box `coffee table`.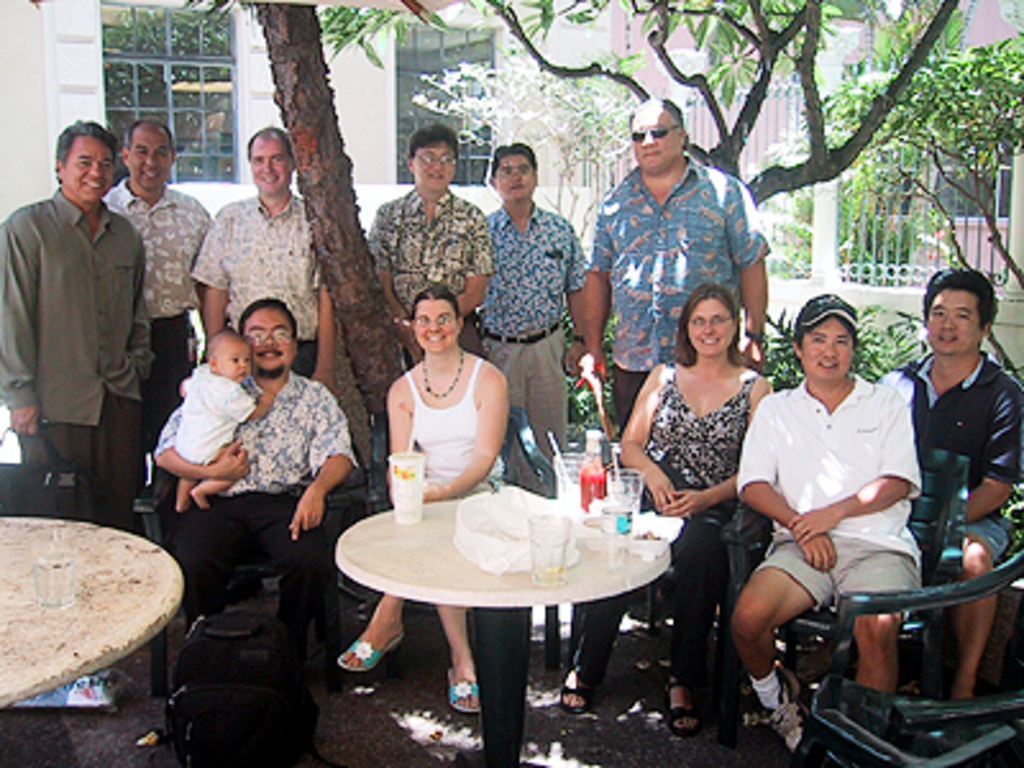
bbox=(0, 509, 184, 740).
